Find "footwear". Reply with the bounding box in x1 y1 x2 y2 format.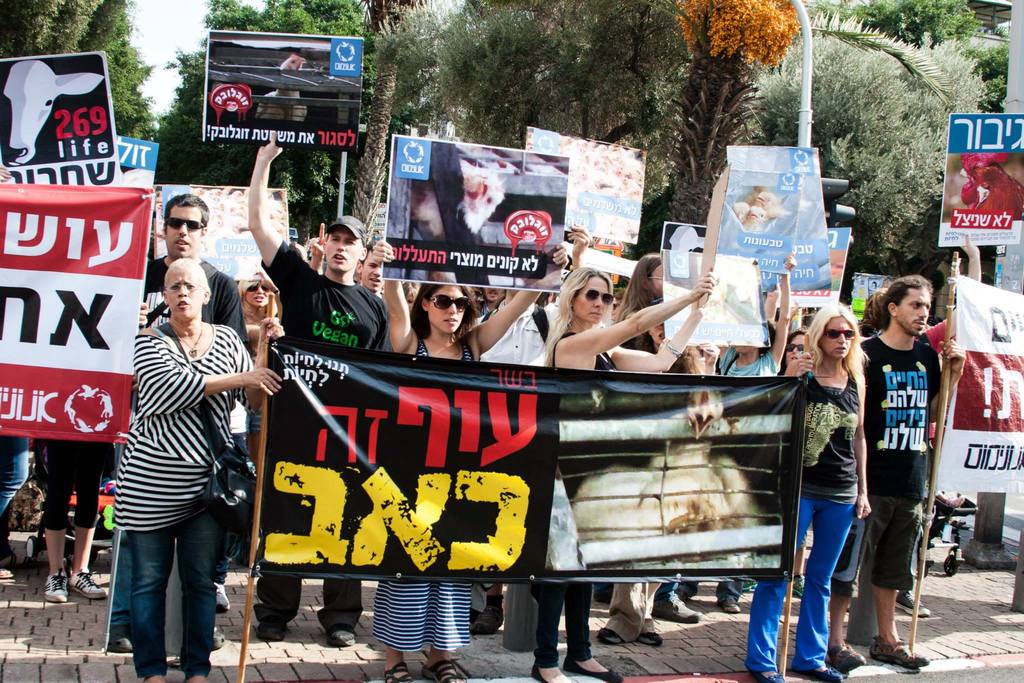
650 599 703 622.
